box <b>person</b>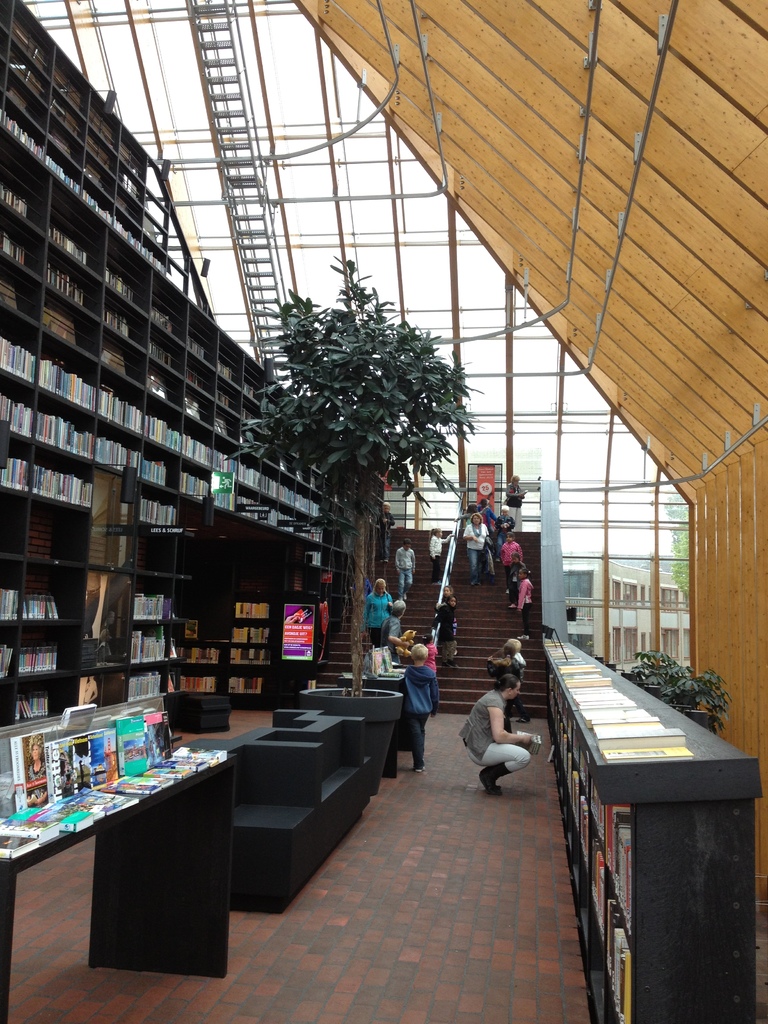
bbox=(429, 526, 460, 580)
